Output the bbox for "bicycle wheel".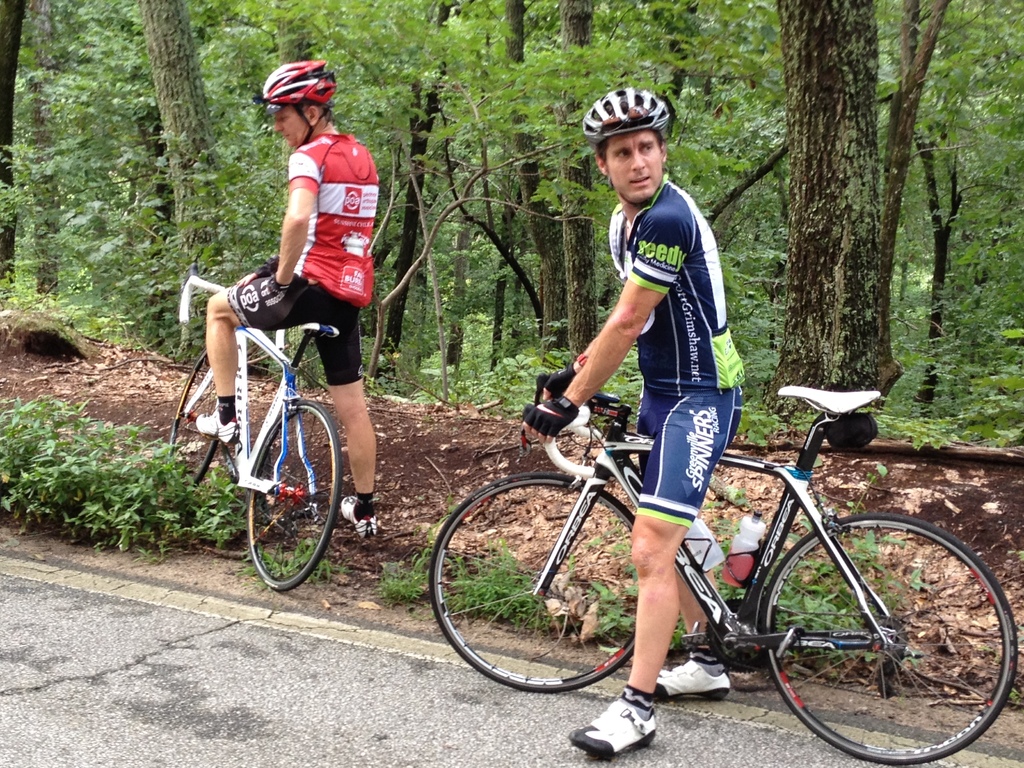
crop(244, 399, 340, 590).
